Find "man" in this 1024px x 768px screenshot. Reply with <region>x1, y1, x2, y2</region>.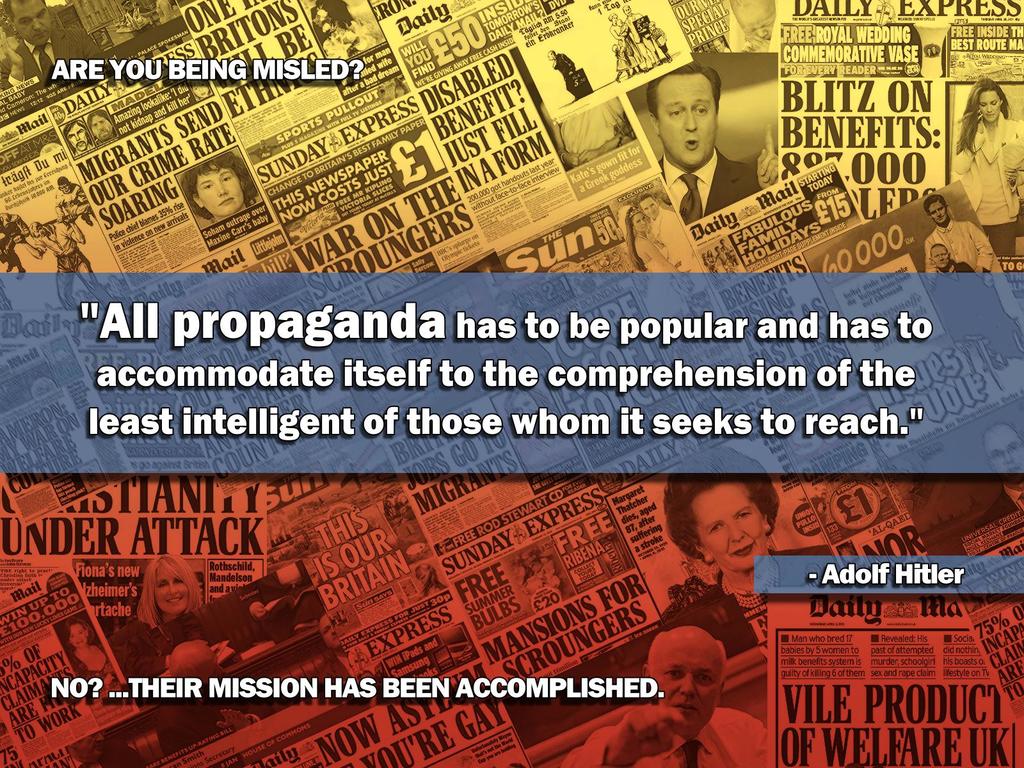
<region>561, 621, 769, 767</region>.
